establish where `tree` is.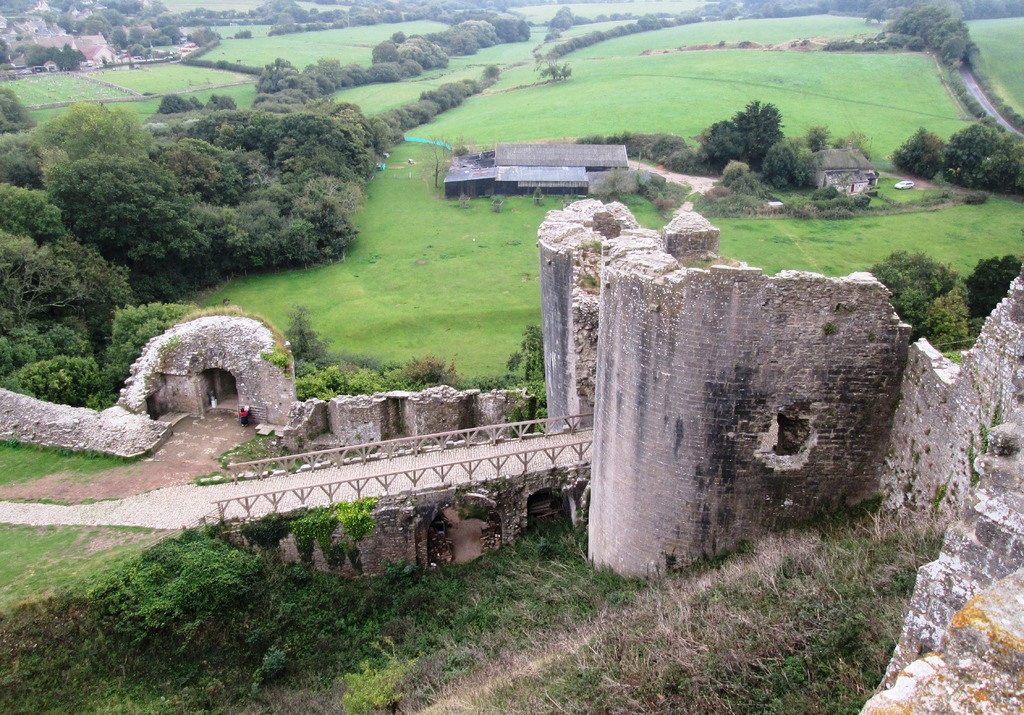
Established at {"x1": 758, "y1": 141, "x2": 810, "y2": 189}.
